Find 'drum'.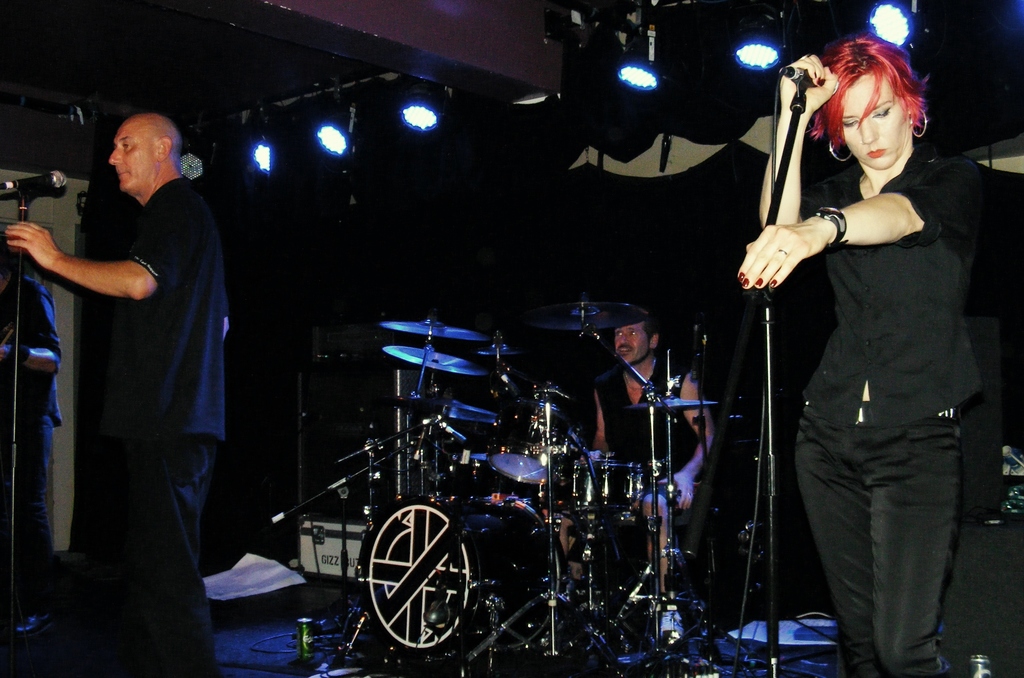
{"left": 559, "top": 454, "right": 644, "bottom": 520}.
